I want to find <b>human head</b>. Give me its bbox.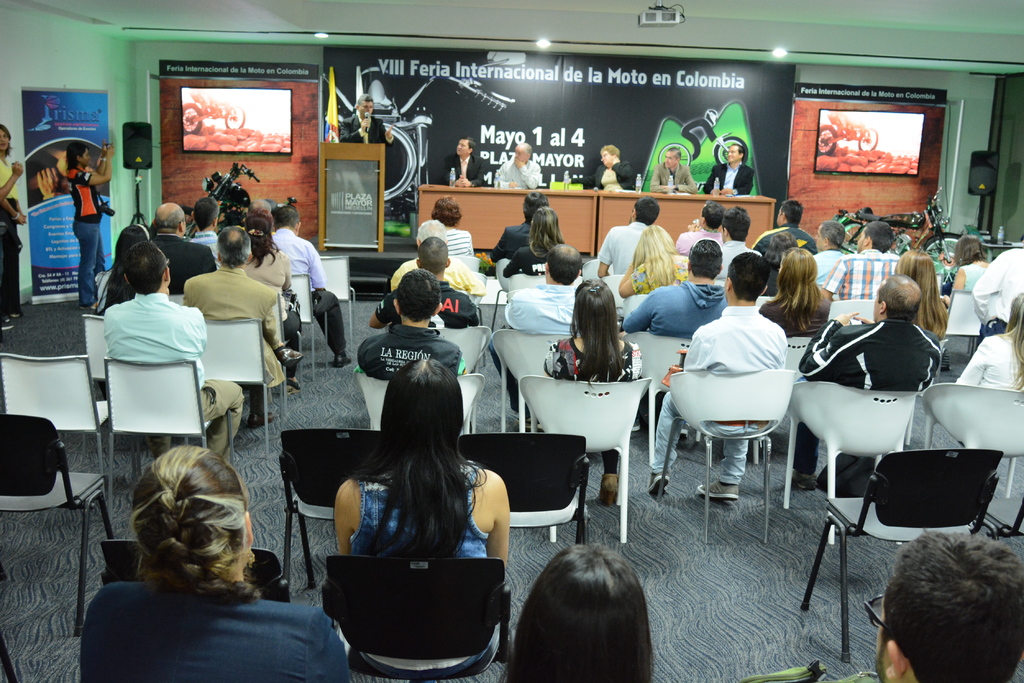
<box>598,142,625,168</box>.
